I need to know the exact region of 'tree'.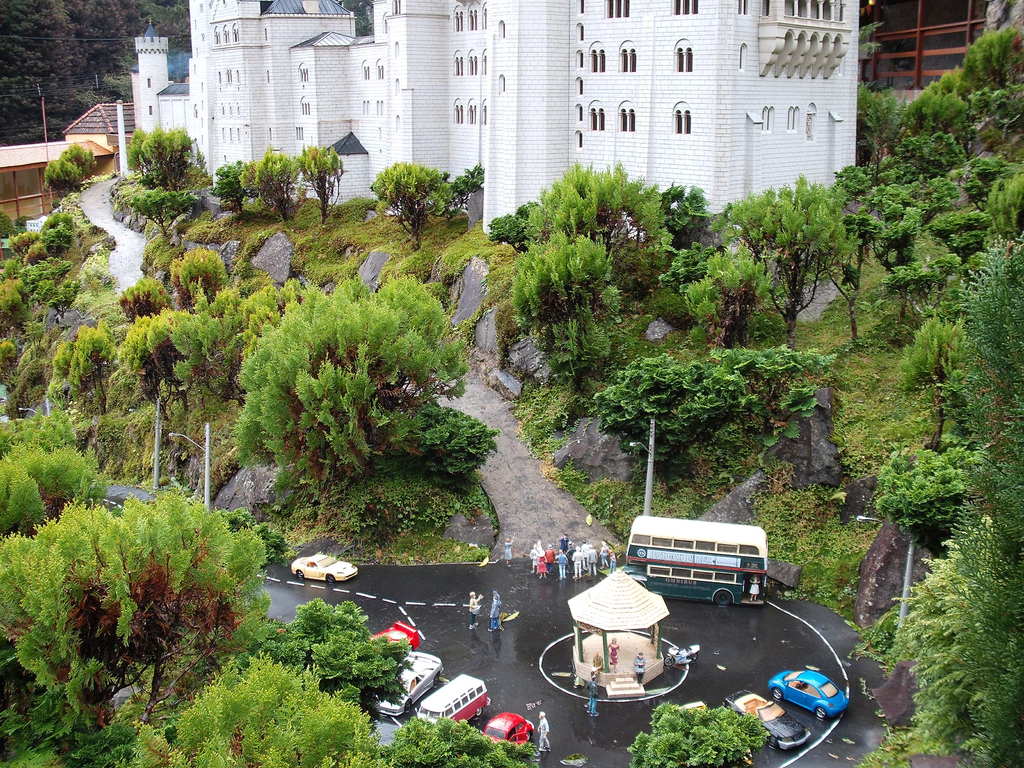
Region: bbox=(655, 172, 714, 255).
